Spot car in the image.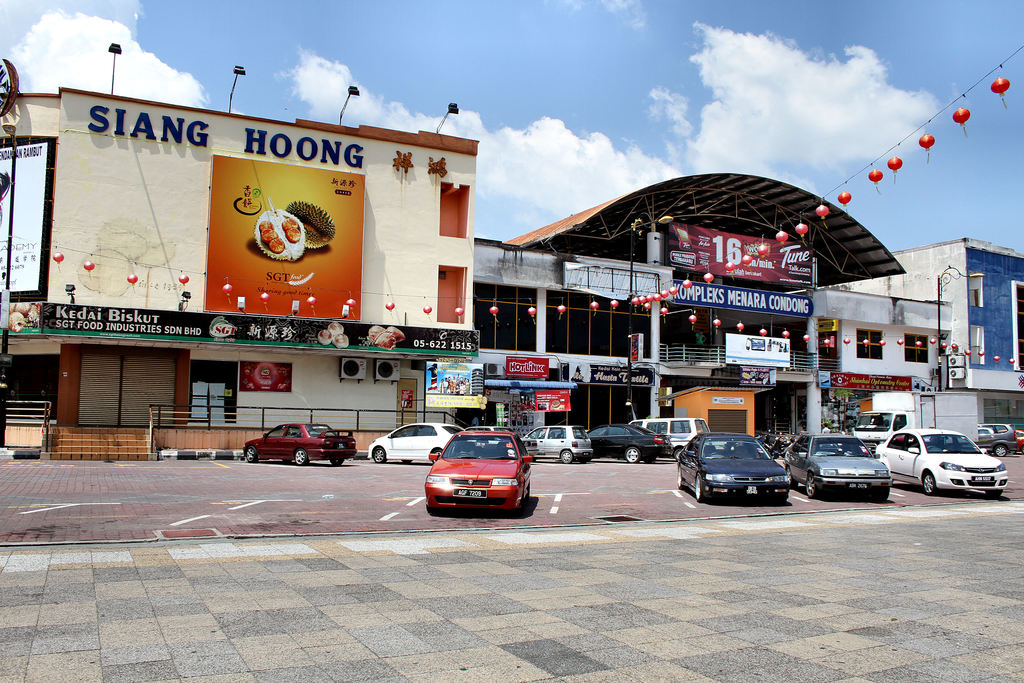
car found at 678, 435, 792, 499.
